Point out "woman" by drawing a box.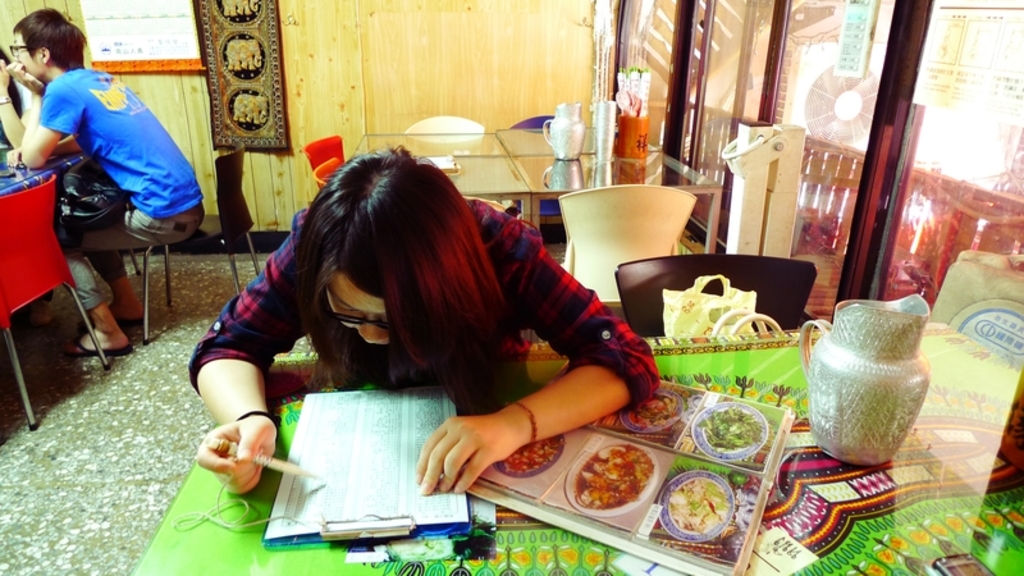
region(172, 111, 663, 525).
